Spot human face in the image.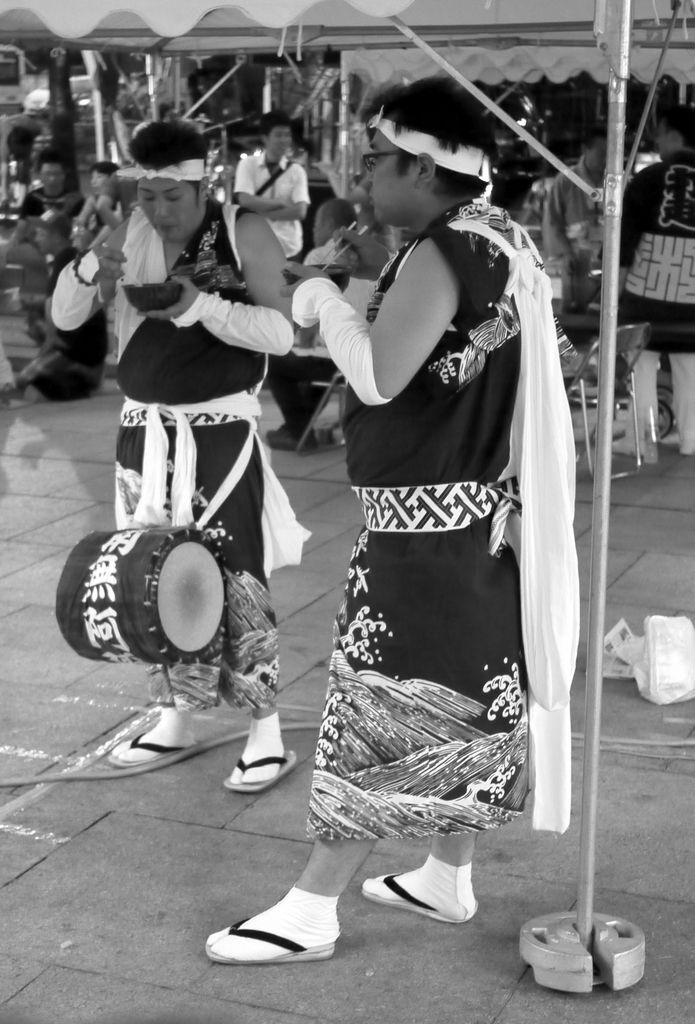
human face found at 356 130 421 229.
